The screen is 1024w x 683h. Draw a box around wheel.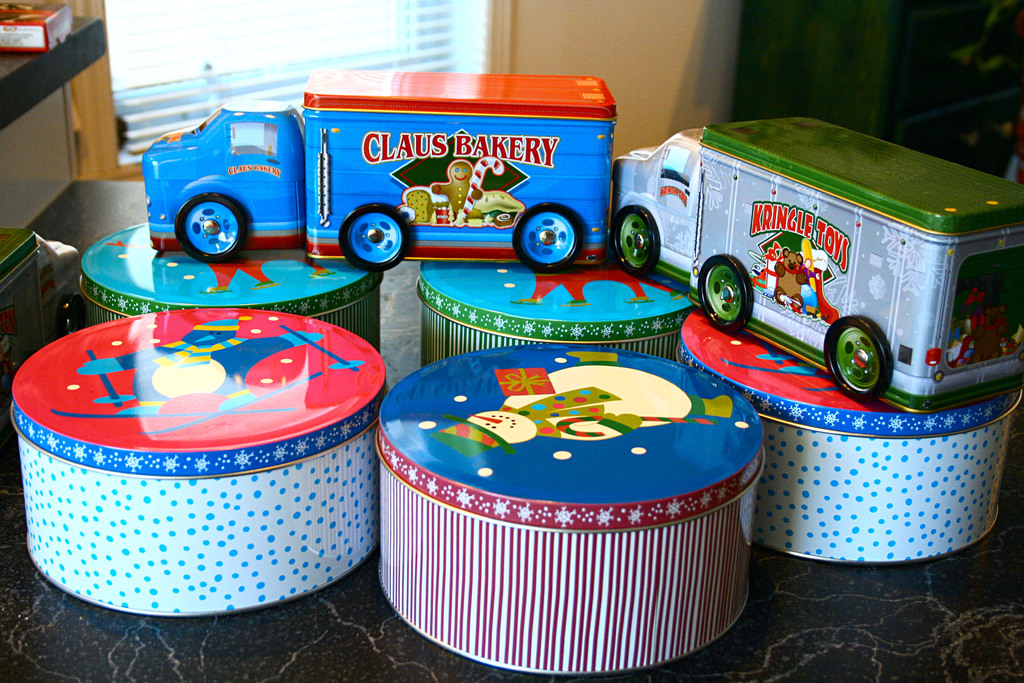
699:251:751:334.
